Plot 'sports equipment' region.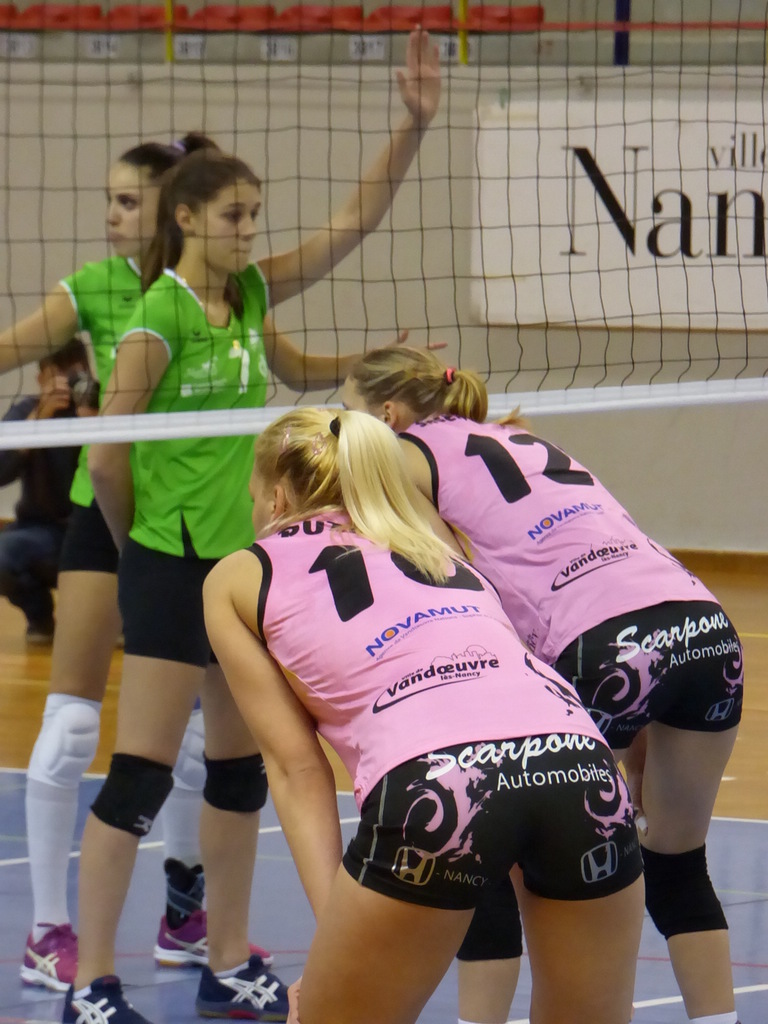
Plotted at select_region(56, 972, 154, 1023).
